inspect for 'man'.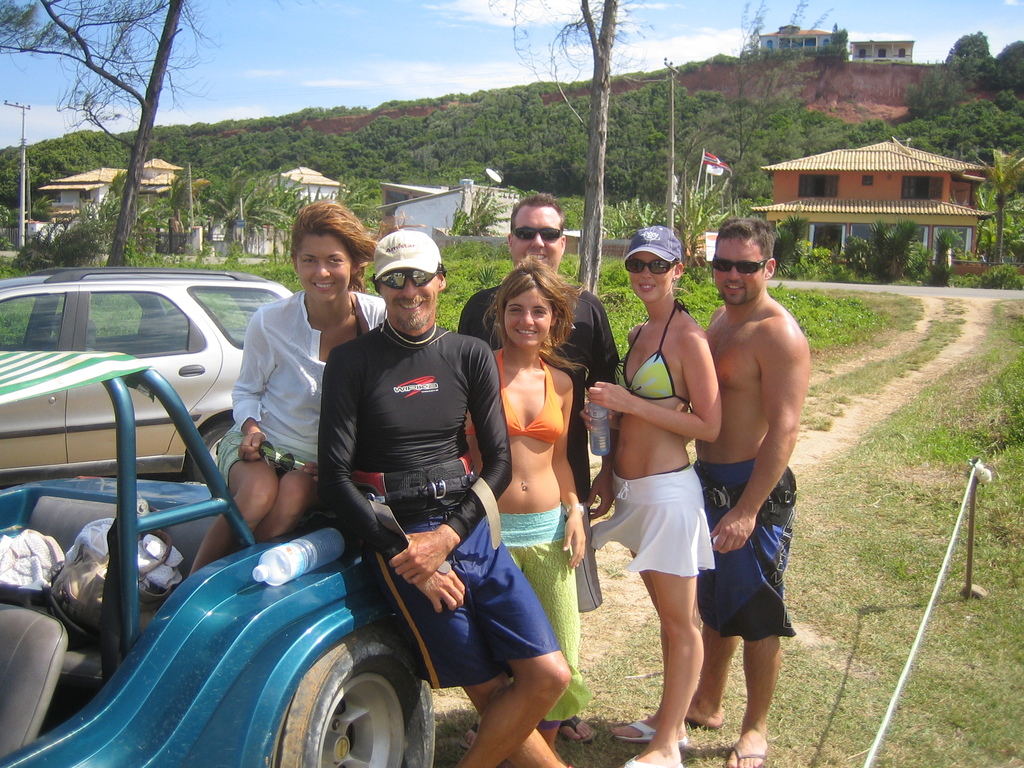
Inspection: select_region(314, 224, 573, 767).
